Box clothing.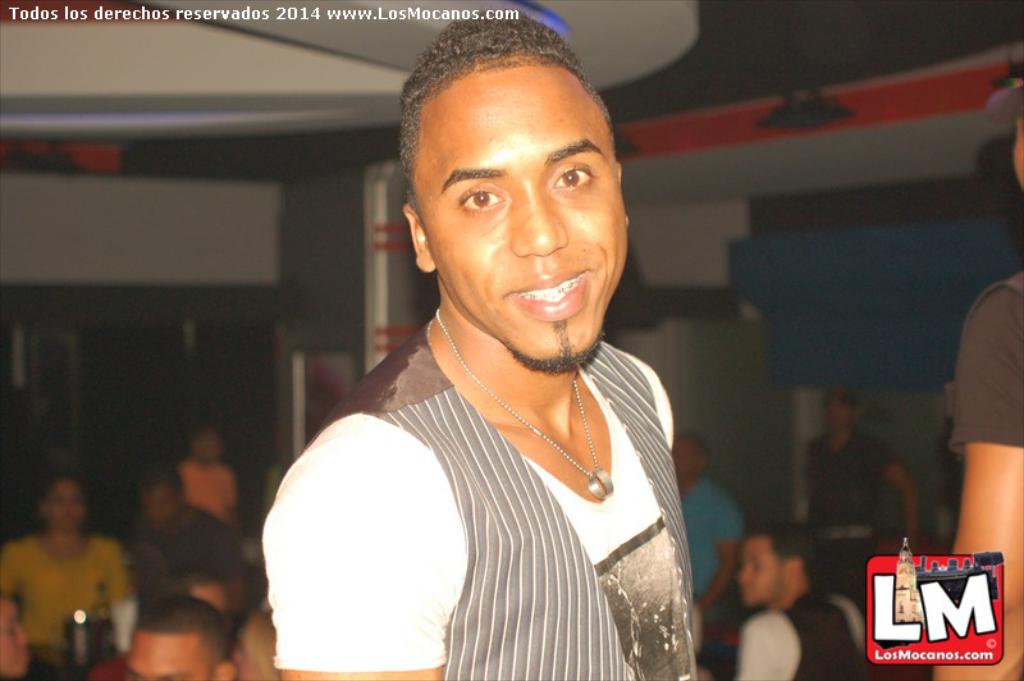
box=[90, 648, 128, 675].
